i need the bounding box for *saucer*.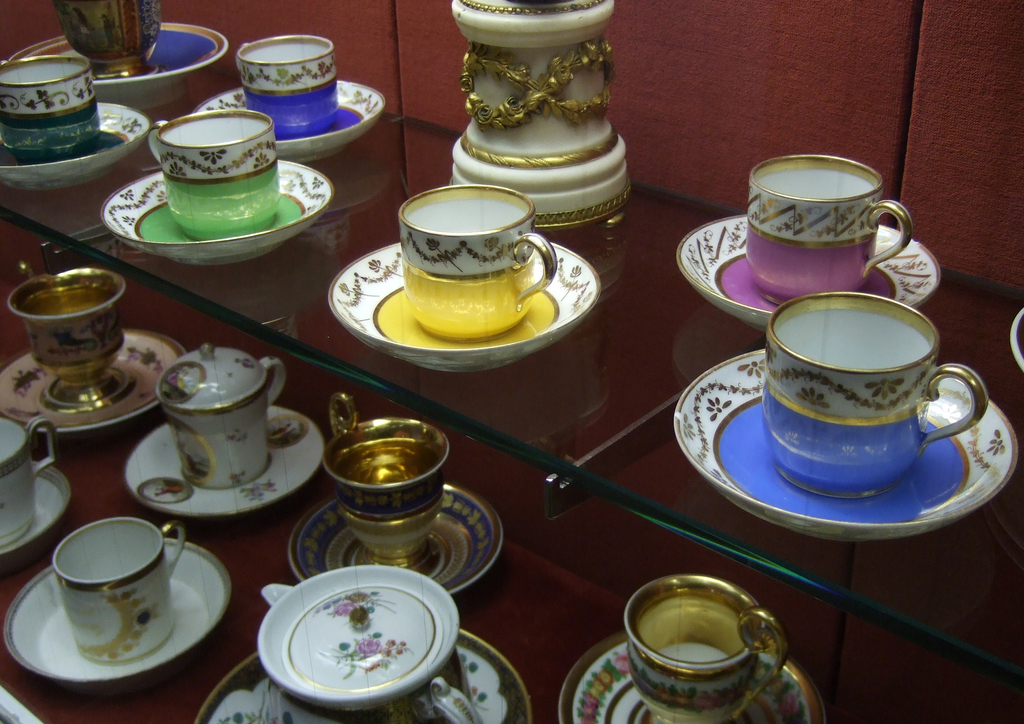
Here it is: crop(0, 101, 148, 191).
